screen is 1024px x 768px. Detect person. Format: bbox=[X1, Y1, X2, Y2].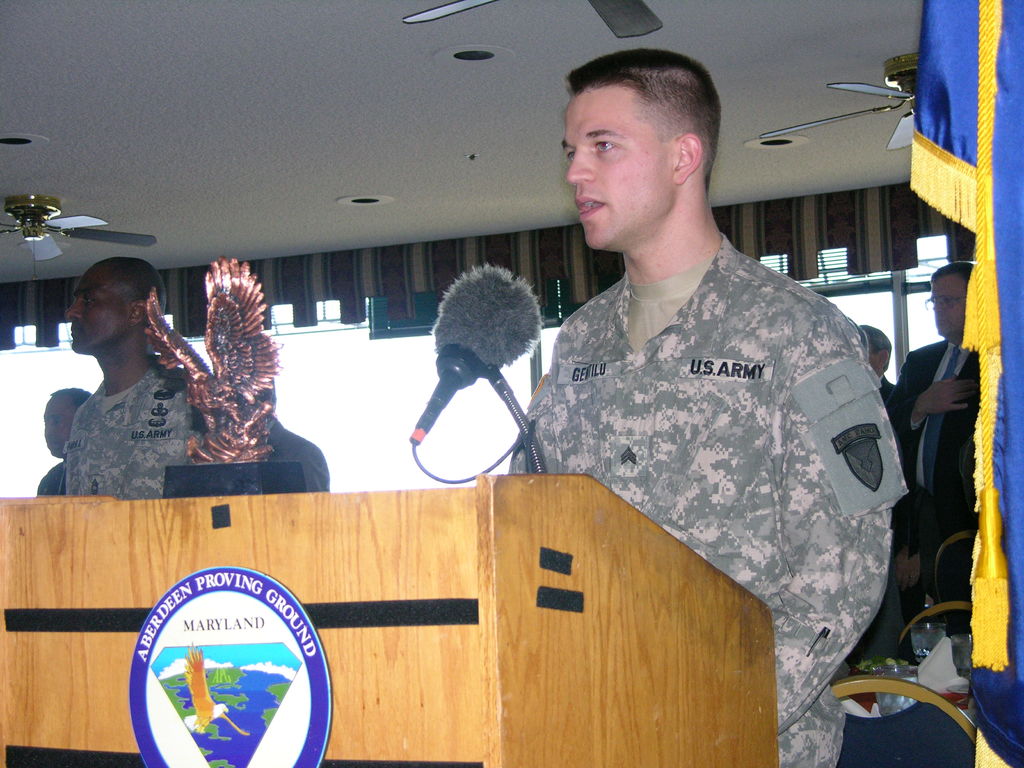
bbox=[888, 257, 980, 611].
